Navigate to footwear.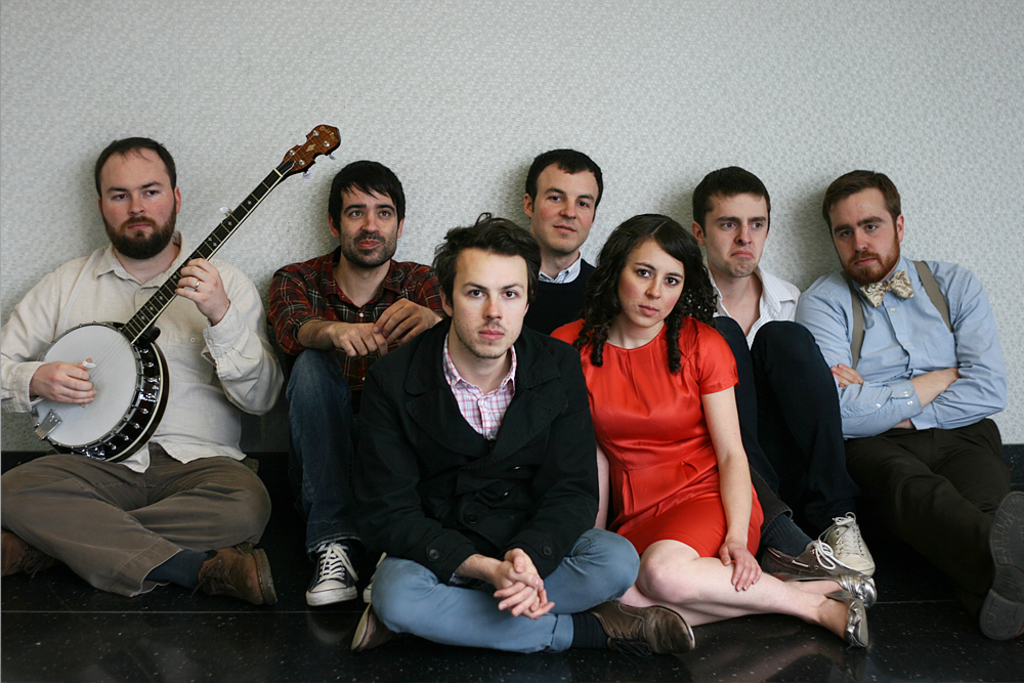
Navigation target: (x1=305, y1=540, x2=357, y2=610).
